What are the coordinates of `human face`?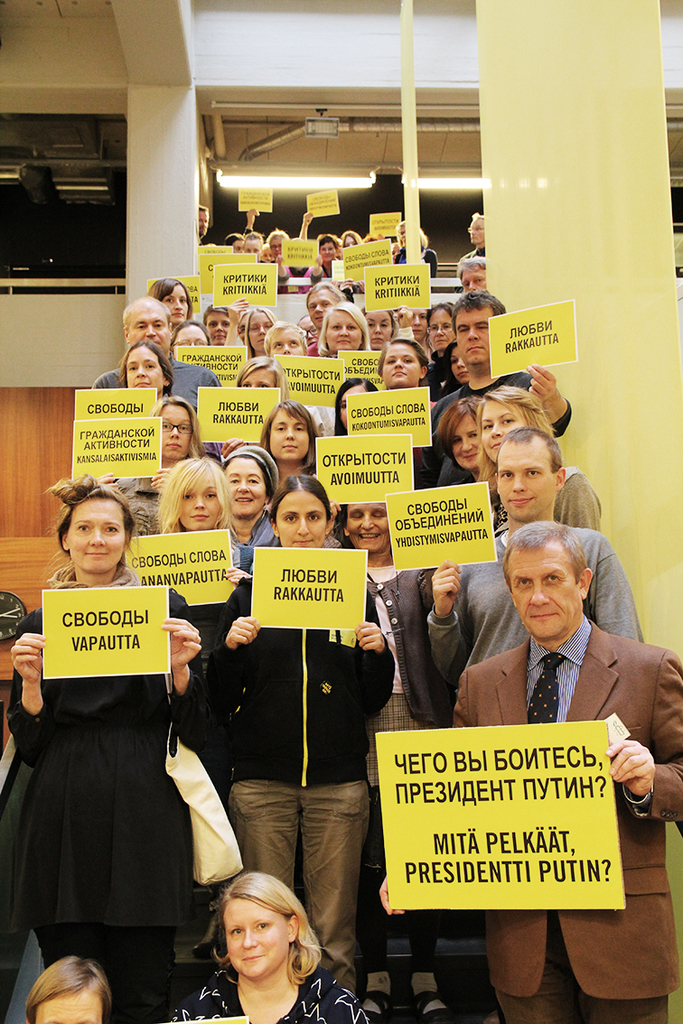
(222,893,286,974).
